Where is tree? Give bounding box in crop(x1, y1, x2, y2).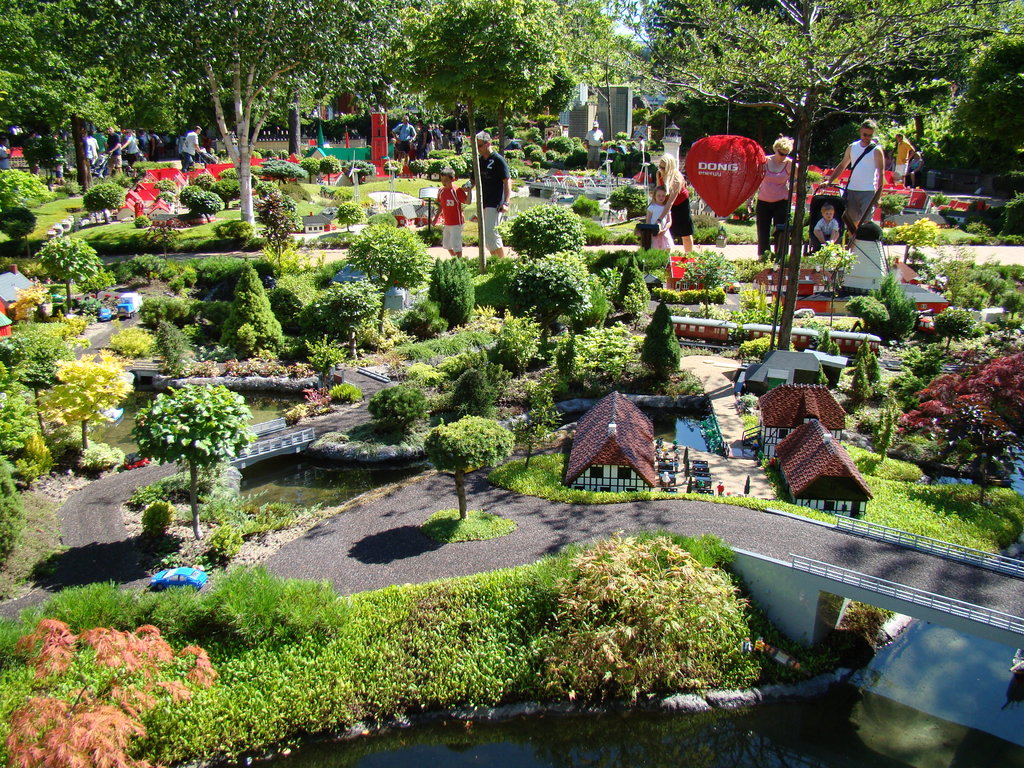
crop(476, 125, 588, 177).
